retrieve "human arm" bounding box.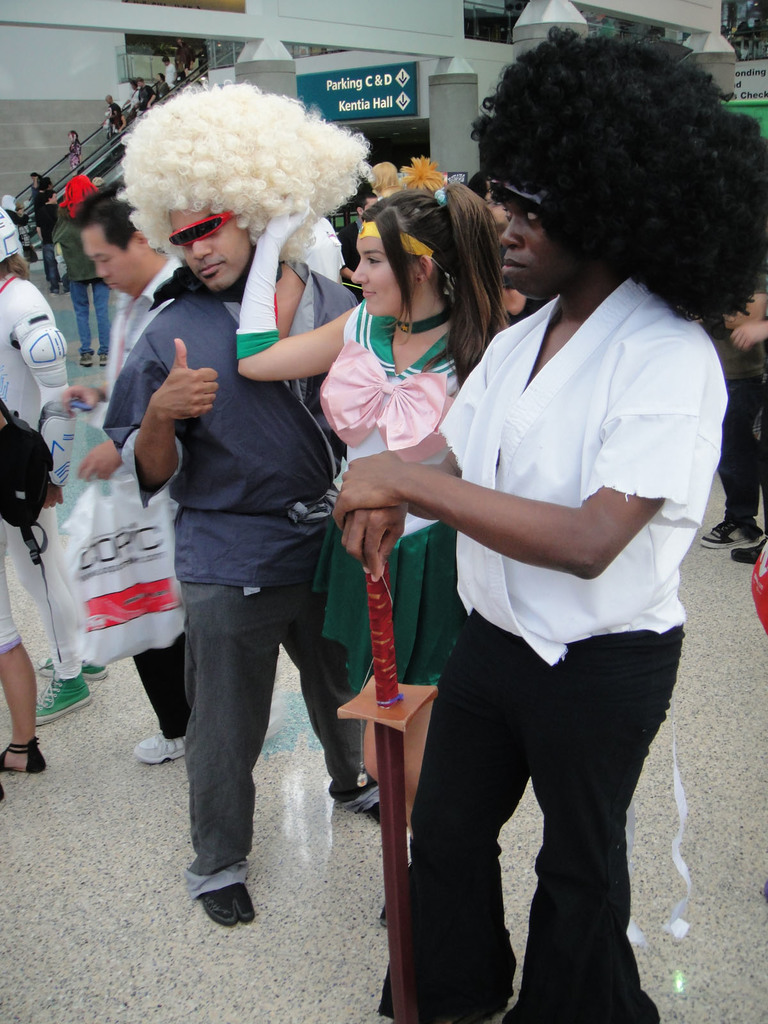
Bounding box: 72:436:121:482.
